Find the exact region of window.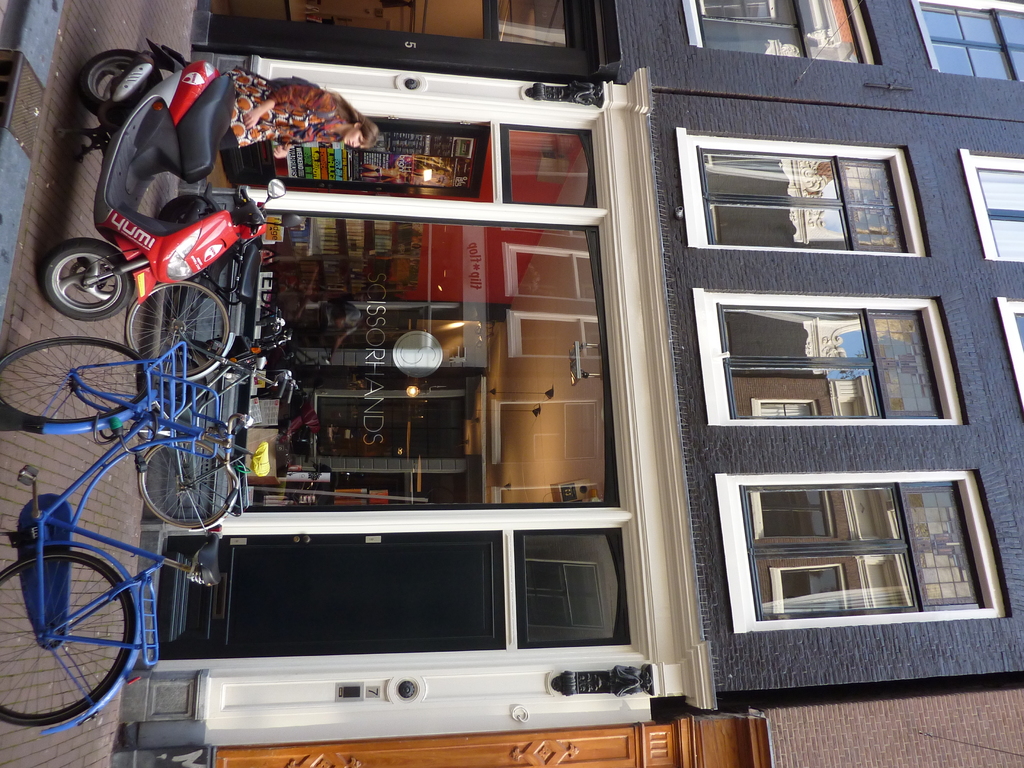
Exact region: box=[503, 127, 596, 209].
